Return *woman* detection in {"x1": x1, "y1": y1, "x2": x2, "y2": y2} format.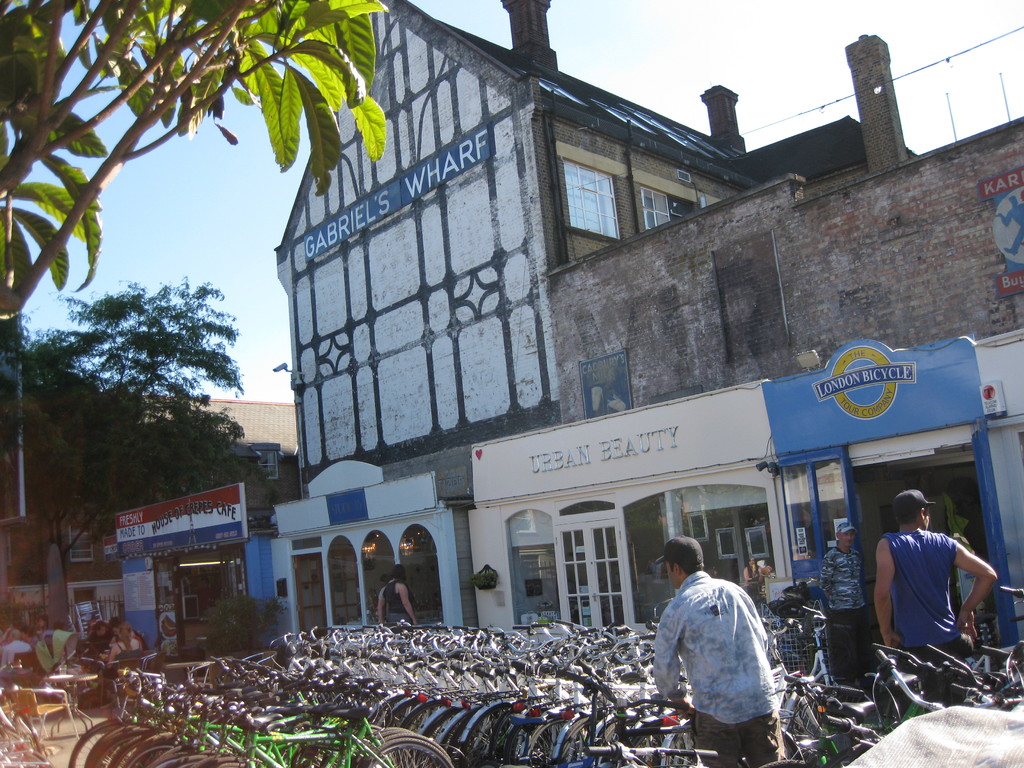
{"x1": 97, "y1": 621, "x2": 140, "y2": 703}.
